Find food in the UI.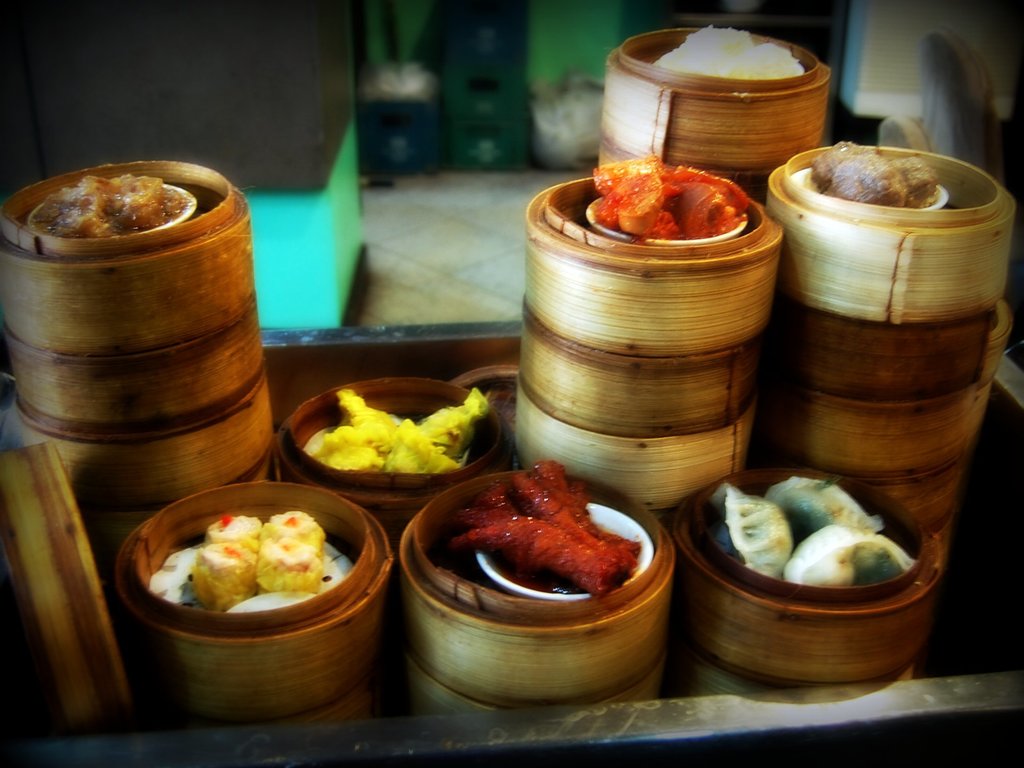
UI element at select_region(829, 150, 911, 209).
